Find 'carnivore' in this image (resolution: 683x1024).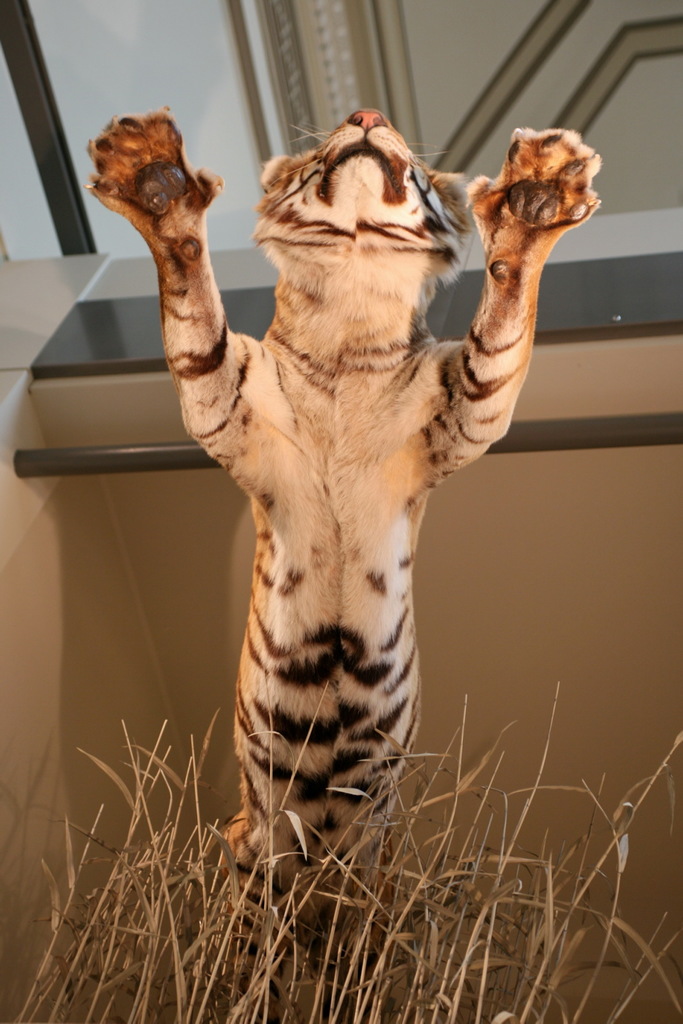
rect(109, 77, 580, 898).
